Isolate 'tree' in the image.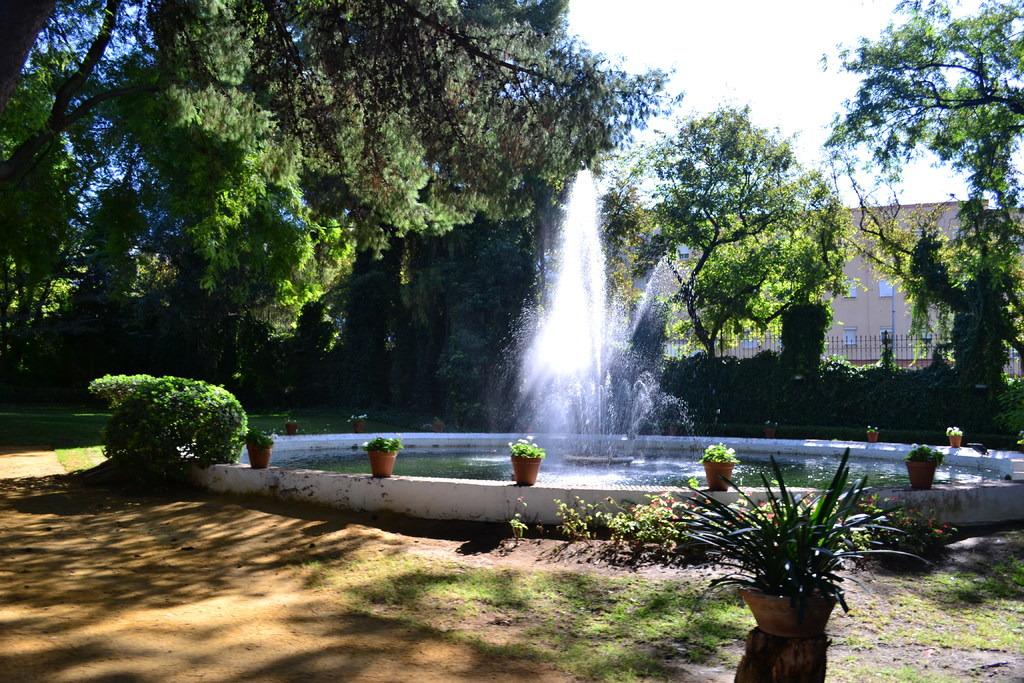
Isolated region: 632 90 870 405.
